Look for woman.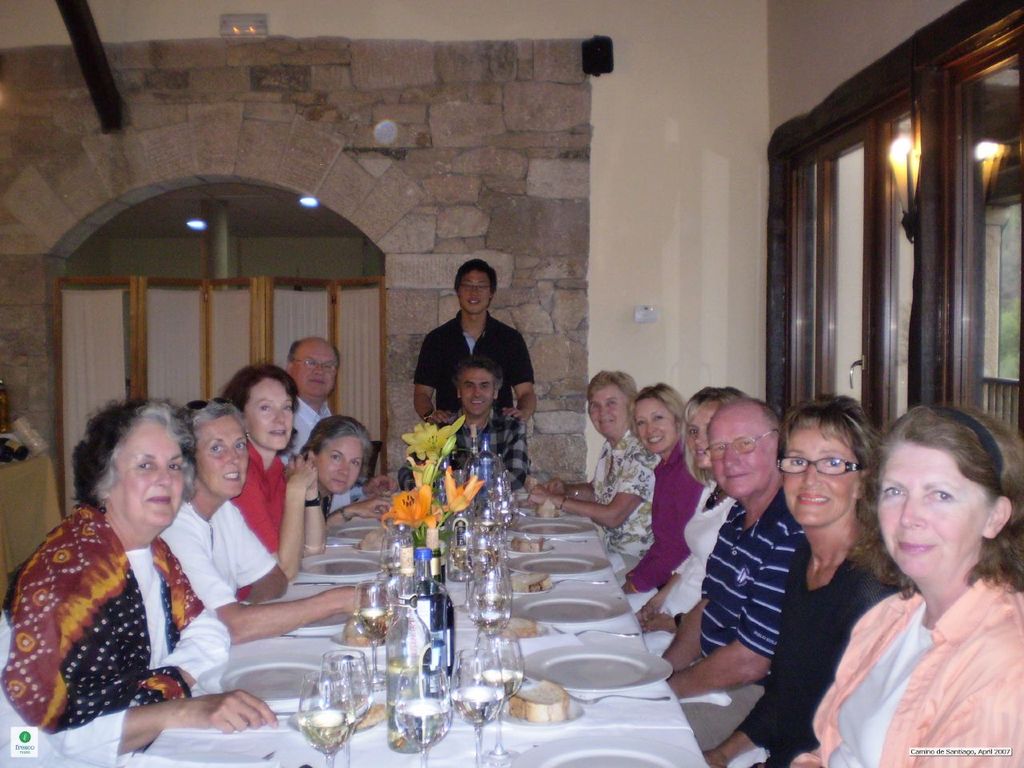
Found: x1=615, y1=378, x2=714, y2=598.
